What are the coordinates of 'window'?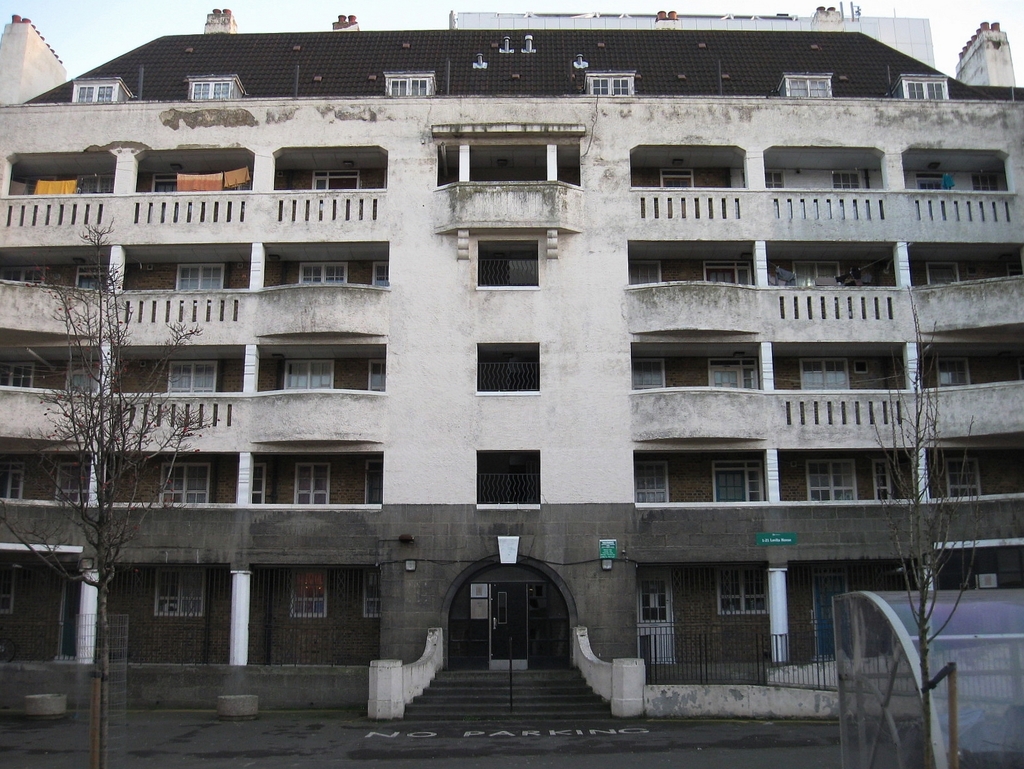
[left=795, top=263, right=843, bottom=287].
